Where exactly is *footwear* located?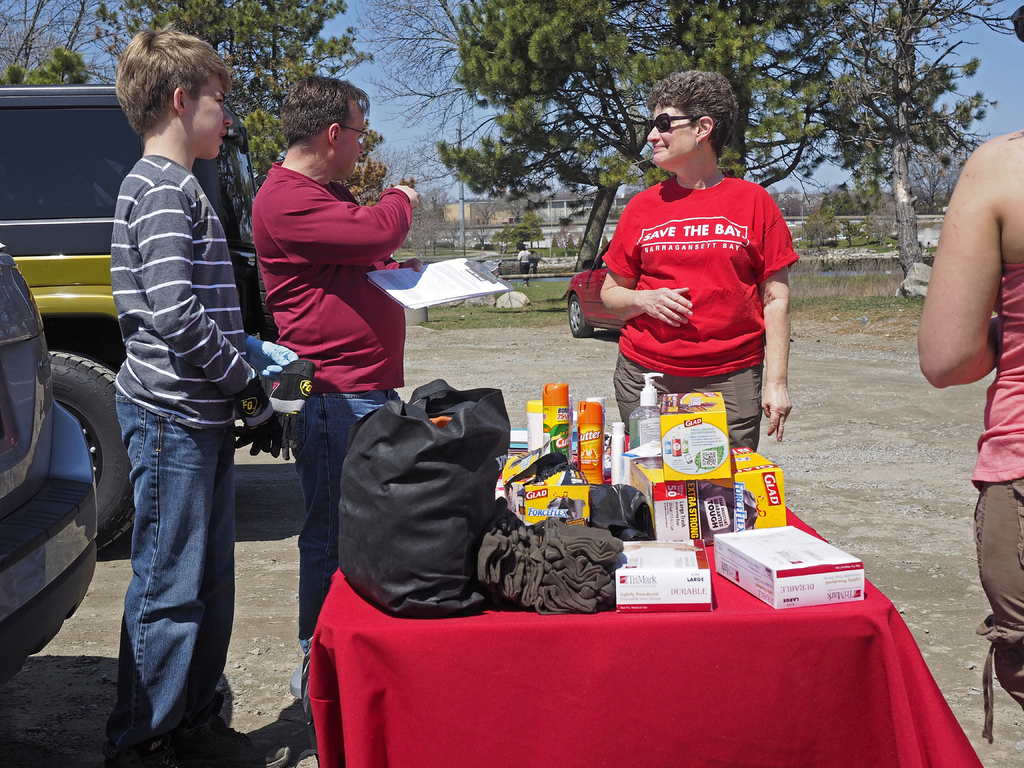
Its bounding box is left=102, top=735, right=177, bottom=767.
